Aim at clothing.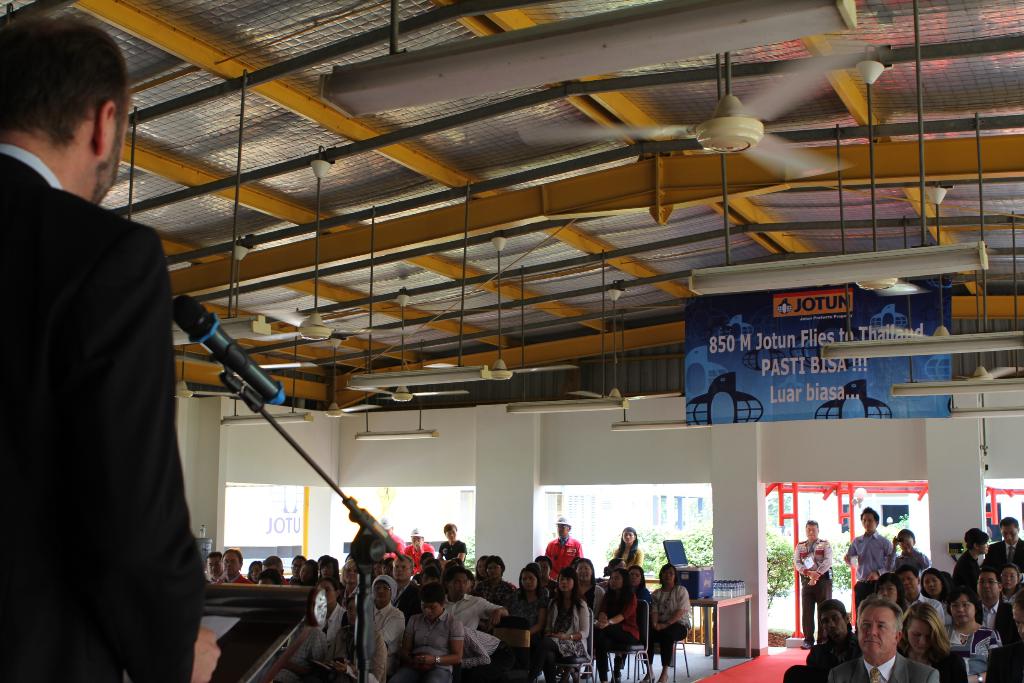
Aimed at 314,611,367,658.
